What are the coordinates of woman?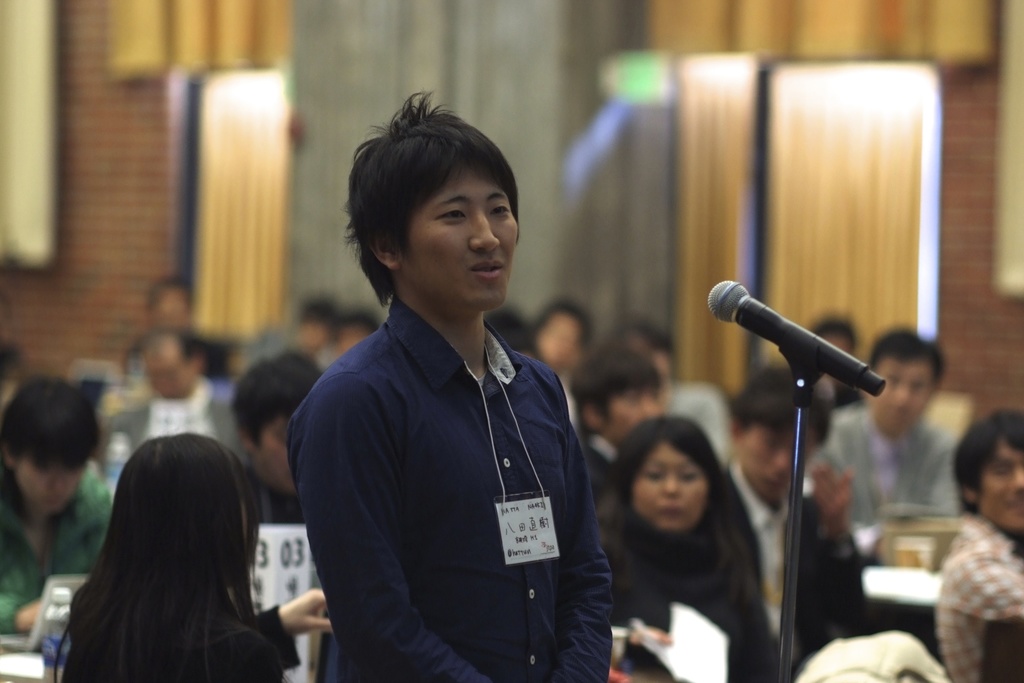
275,108,626,677.
